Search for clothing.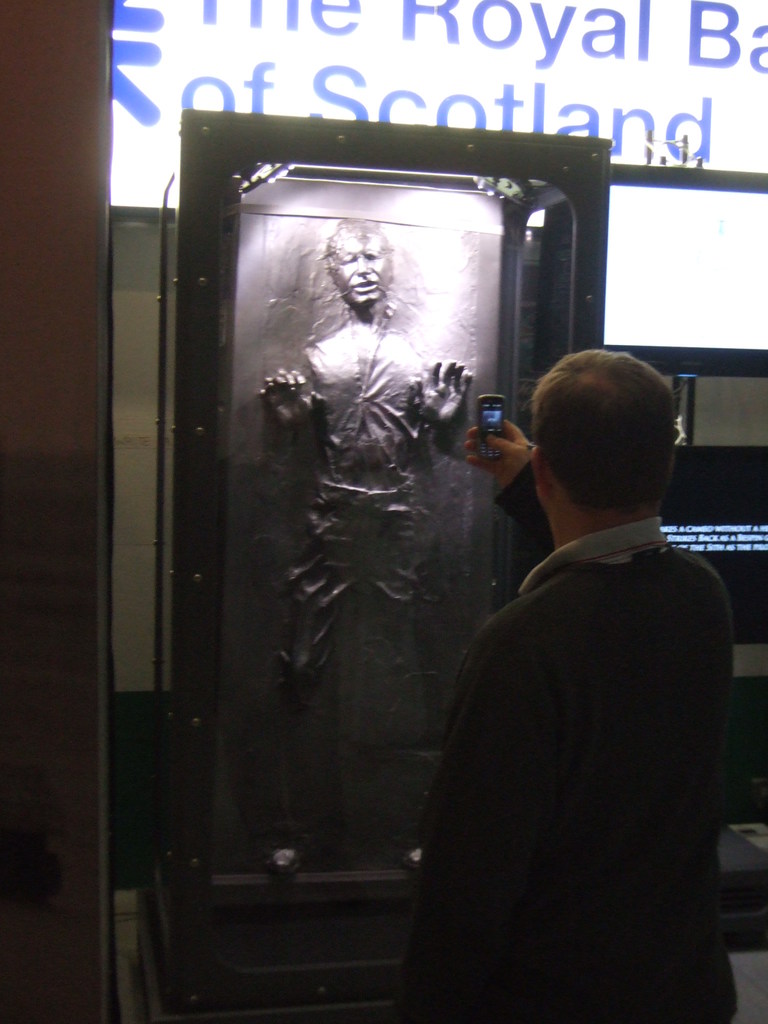
Found at bbox(278, 319, 436, 835).
